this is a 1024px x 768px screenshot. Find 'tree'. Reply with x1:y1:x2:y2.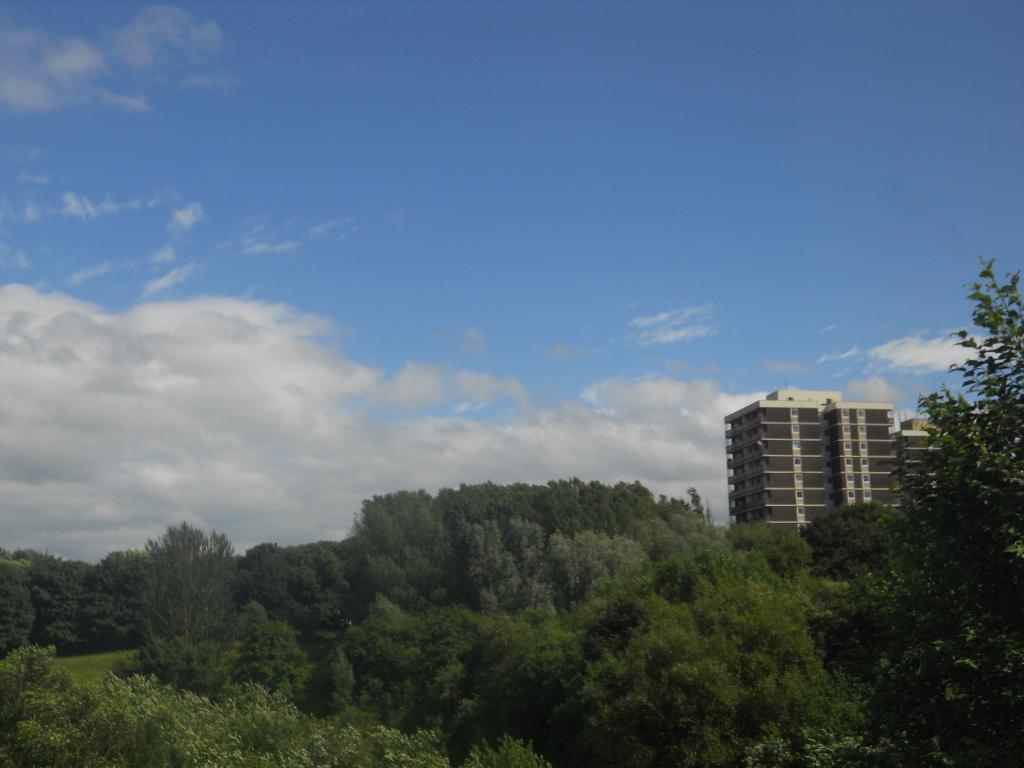
0:482:1023:767.
